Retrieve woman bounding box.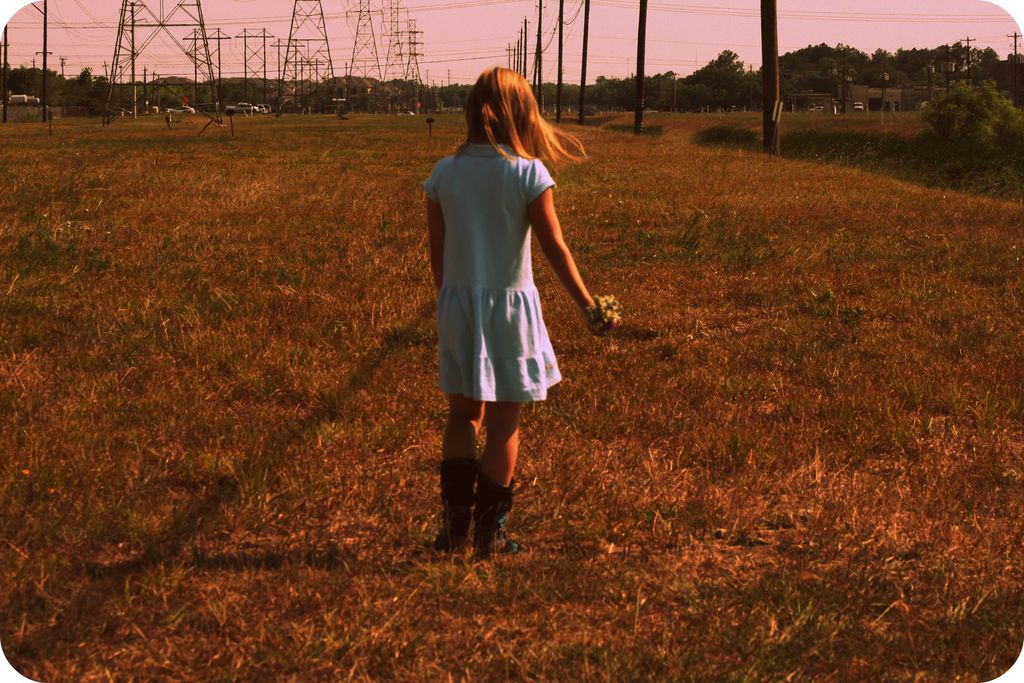
Bounding box: bbox=(414, 60, 598, 514).
